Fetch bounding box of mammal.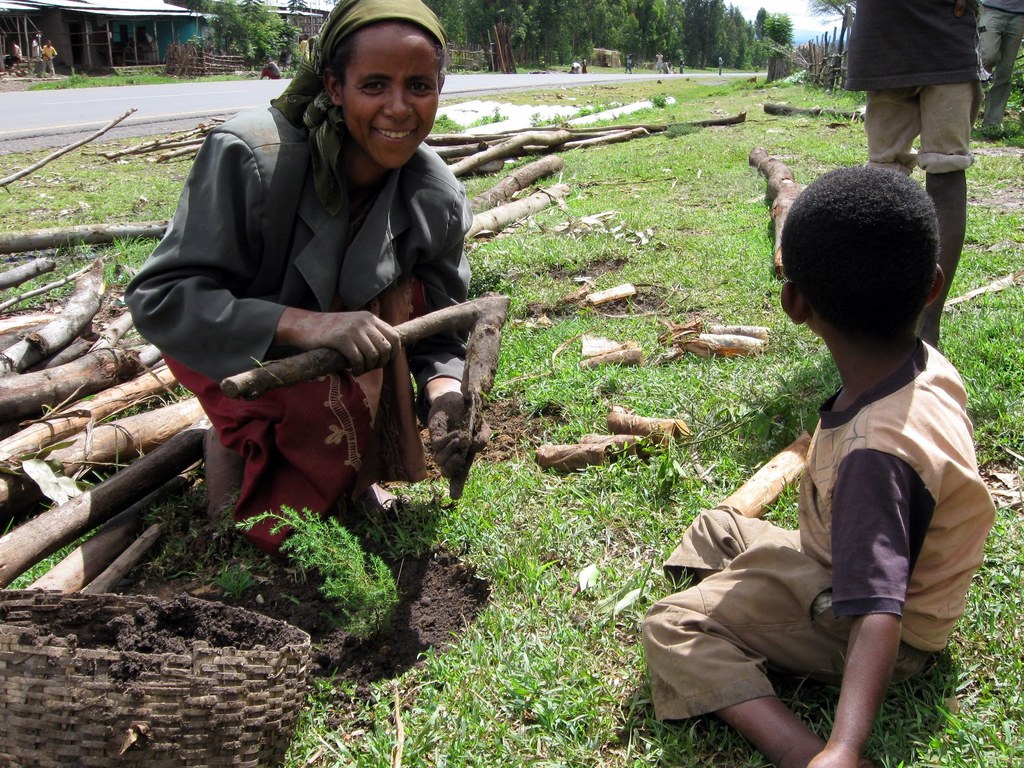
Bbox: [44, 40, 55, 72].
